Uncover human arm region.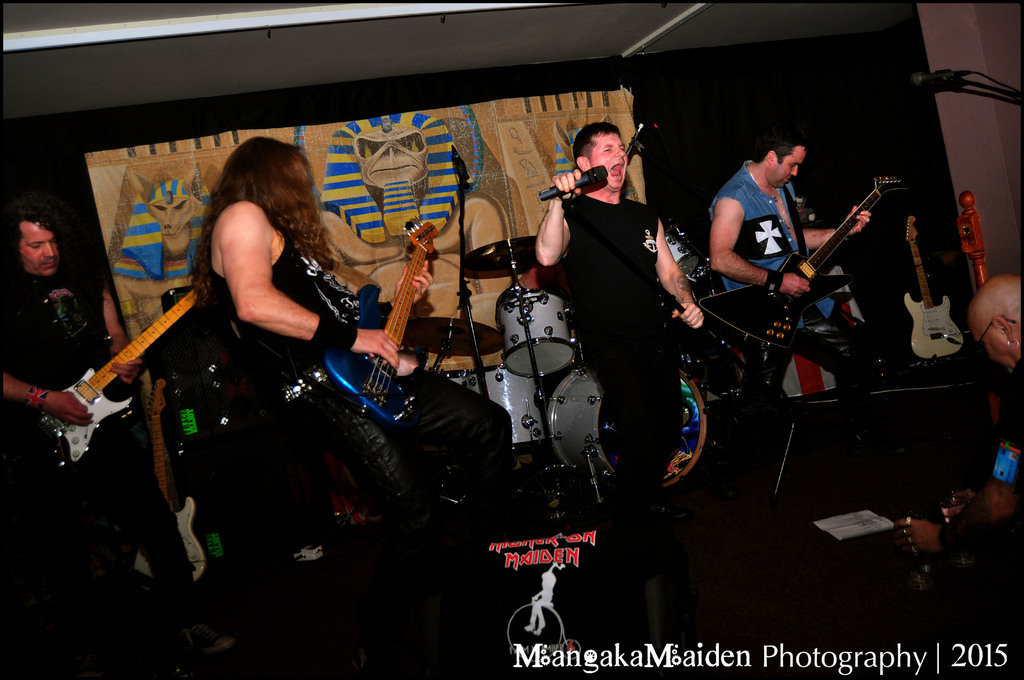
Uncovered: {"x1": 104, "y1": 289, "x2": 146, "y2": 385}.
